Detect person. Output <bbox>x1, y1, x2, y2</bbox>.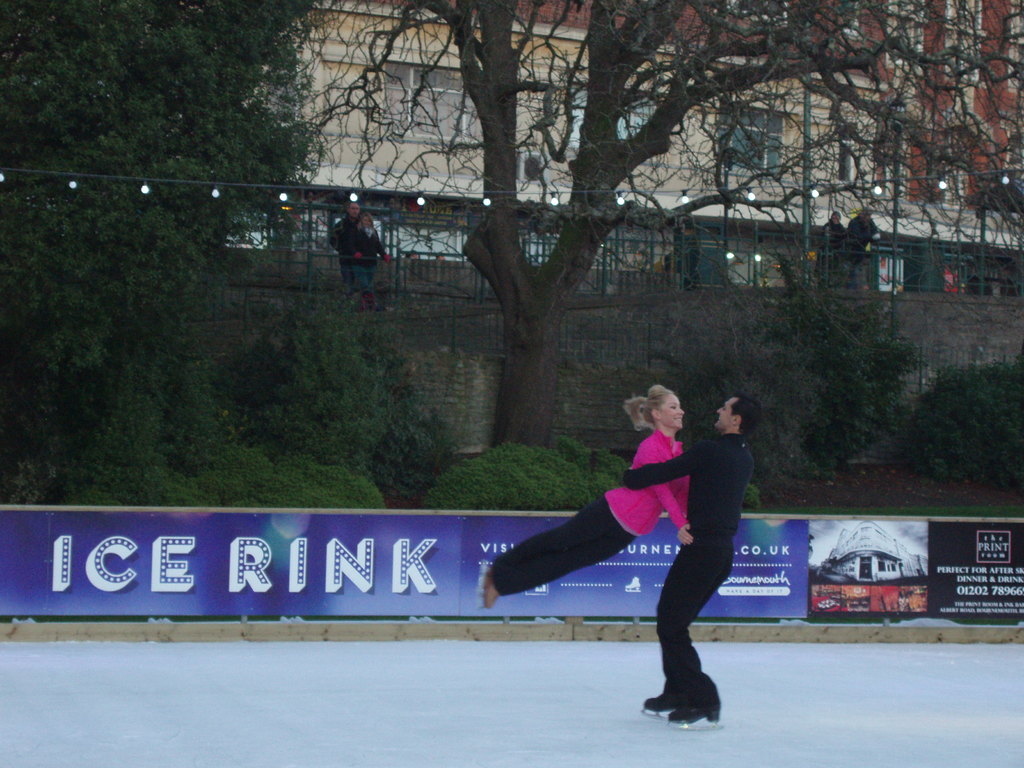
<bbox>405, 248, 420, 258</bbox>.
